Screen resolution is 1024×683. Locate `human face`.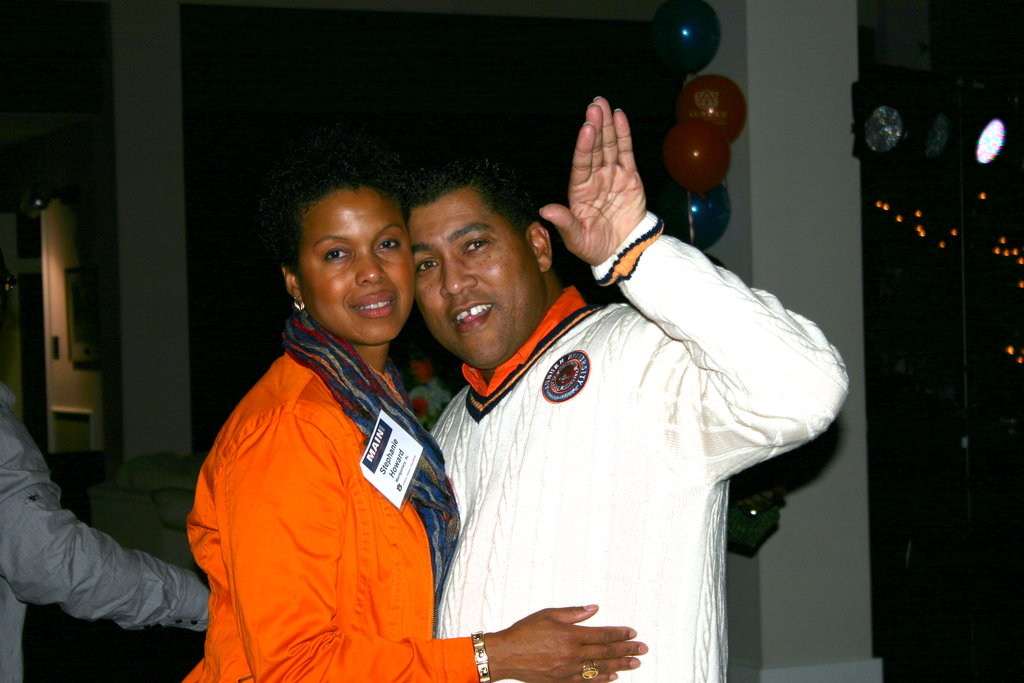
l=403, t=179, r=535, b=370.
